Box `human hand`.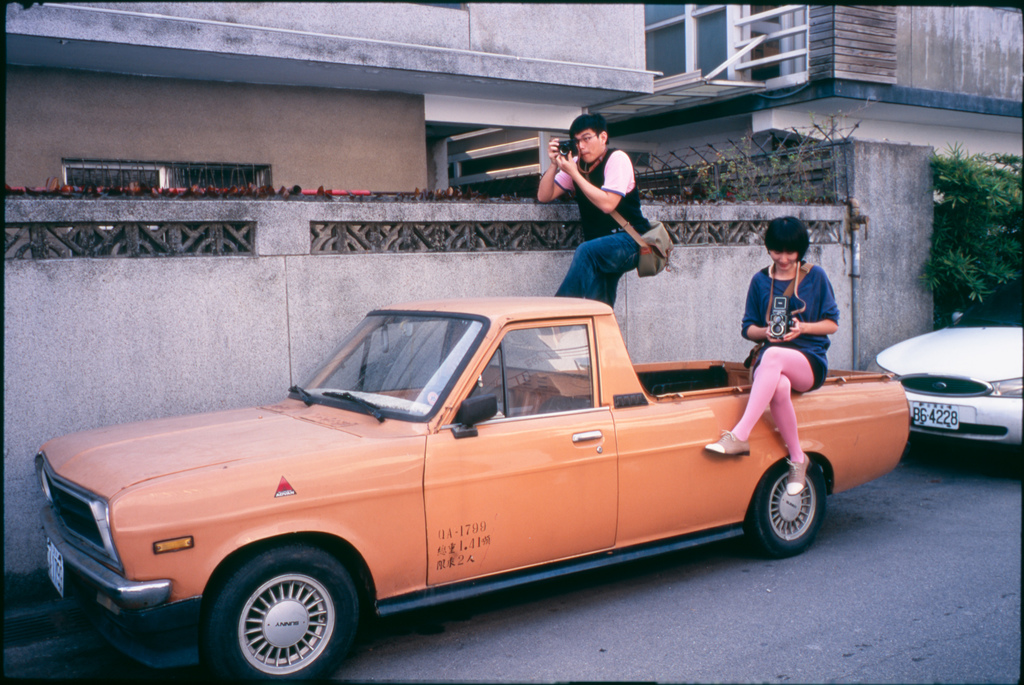
box(551, 150, 579, 169).
